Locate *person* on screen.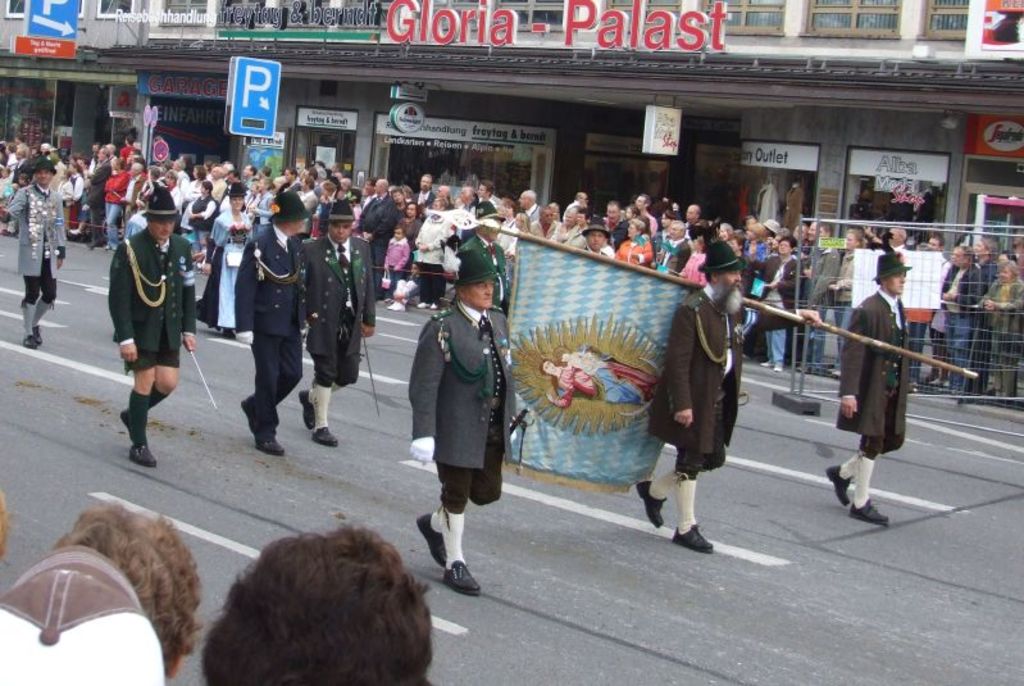
On screen at {"x1": 296, "y1": 203, "x2": 377, "y2": 445}.
